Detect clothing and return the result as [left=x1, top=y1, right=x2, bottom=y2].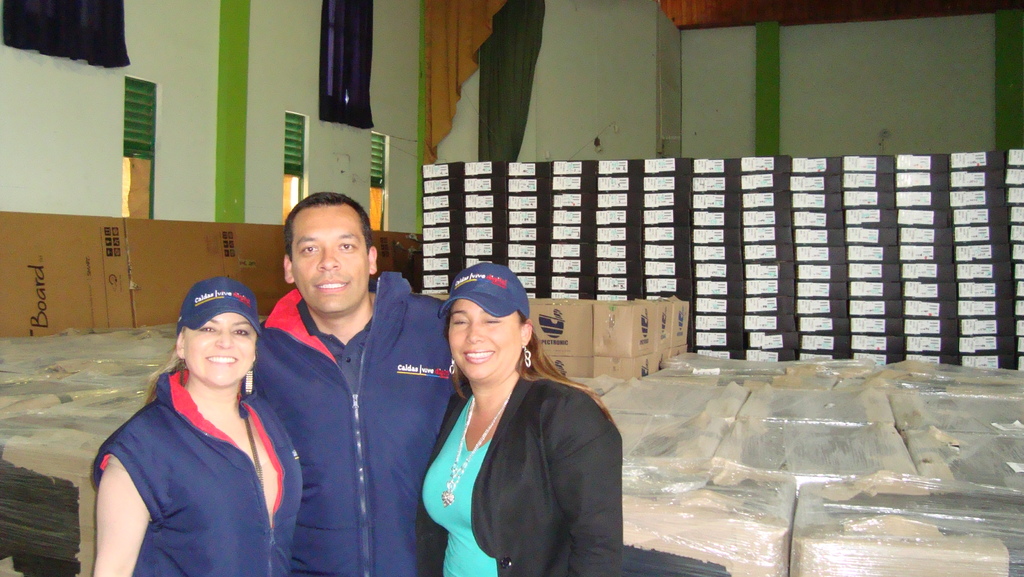
[left=90, top=369, right=303, bottom=576].
